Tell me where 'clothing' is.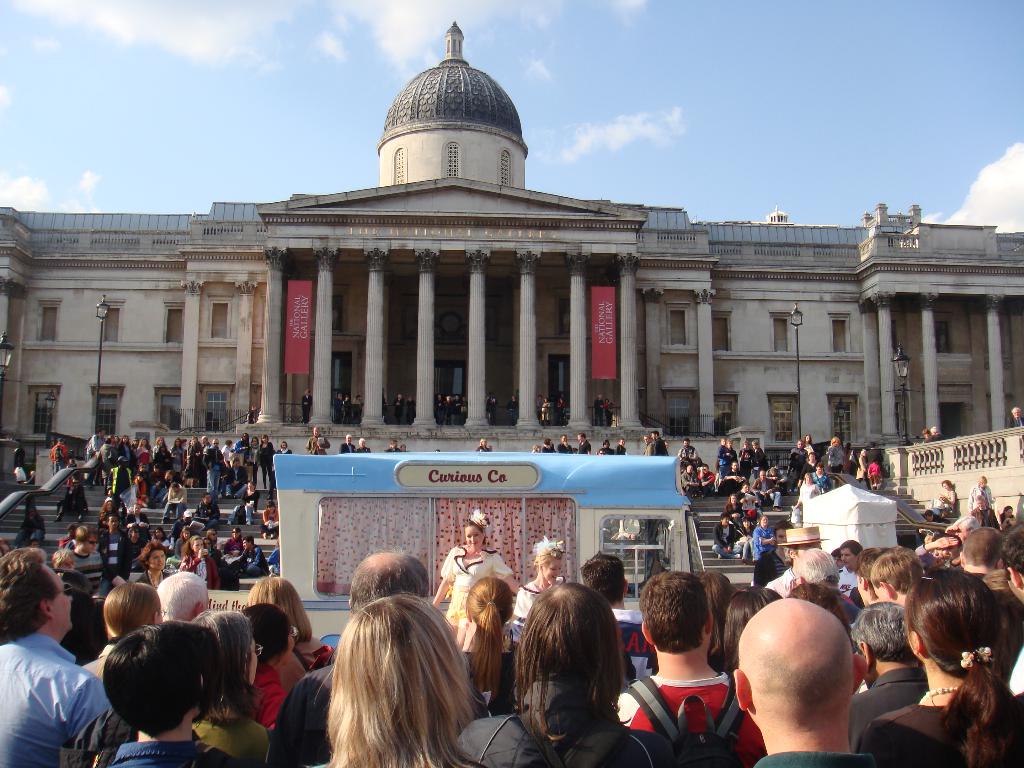
'clothing' is at x1=932 y1=488 x2=959 y2=514.
